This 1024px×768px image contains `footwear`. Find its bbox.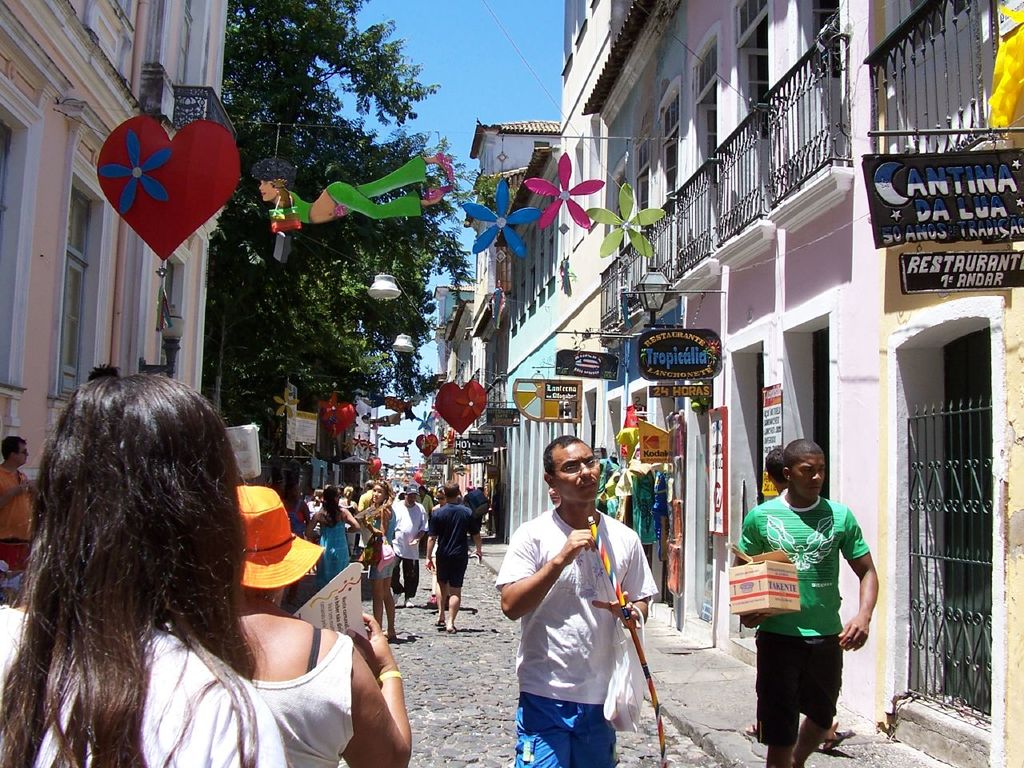
{"left": 402, "top": 596, "right": 413, "bottom": 610}.
